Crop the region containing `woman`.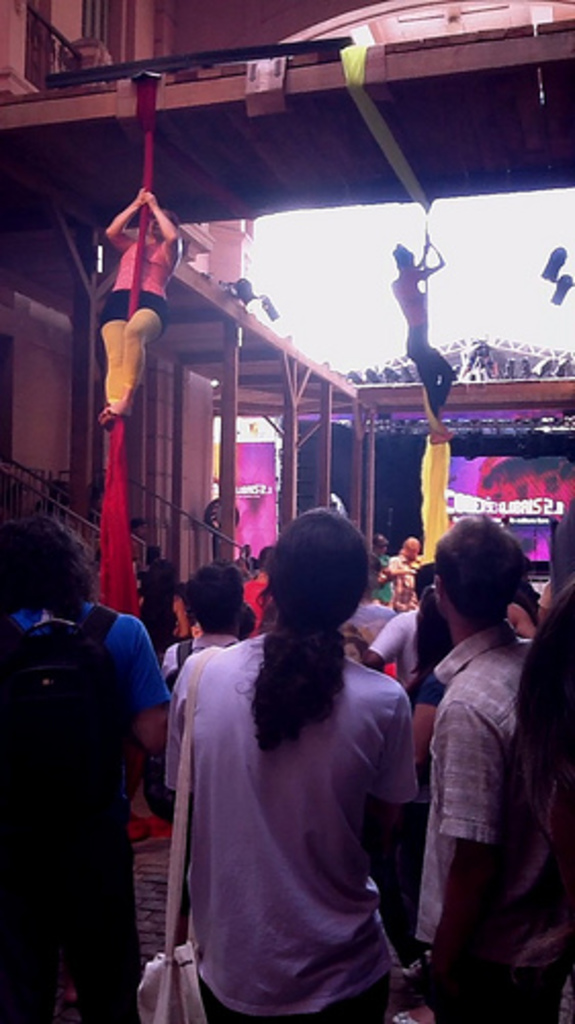
Crop region: 164,512,422,1022.
